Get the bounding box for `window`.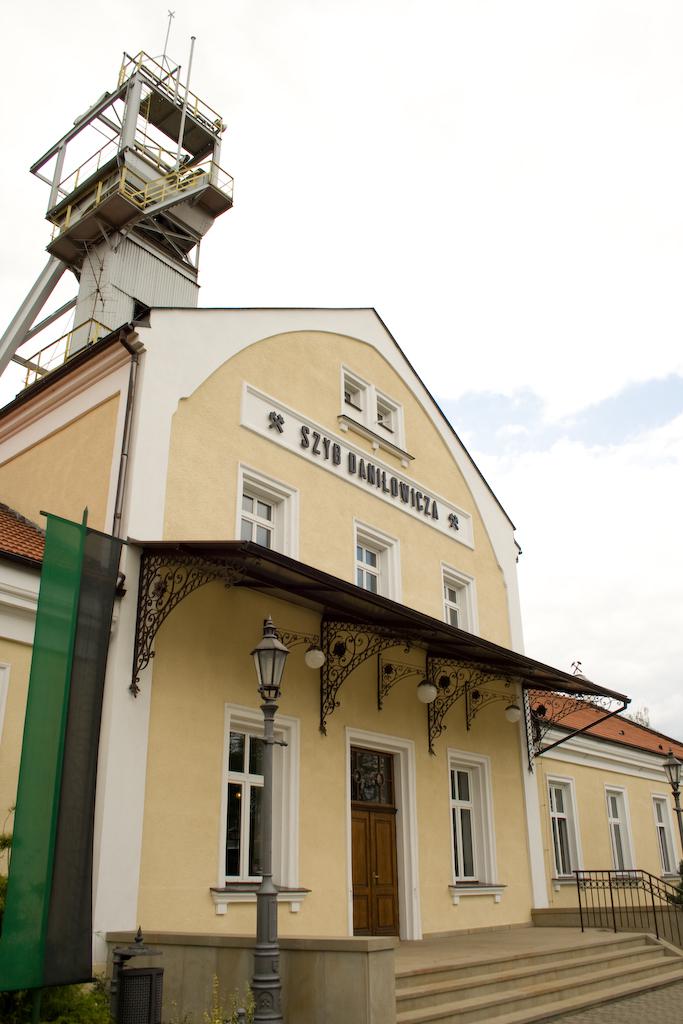
{"x1": 445, "y1": 582, "x2": 463, "y2": 623}.
